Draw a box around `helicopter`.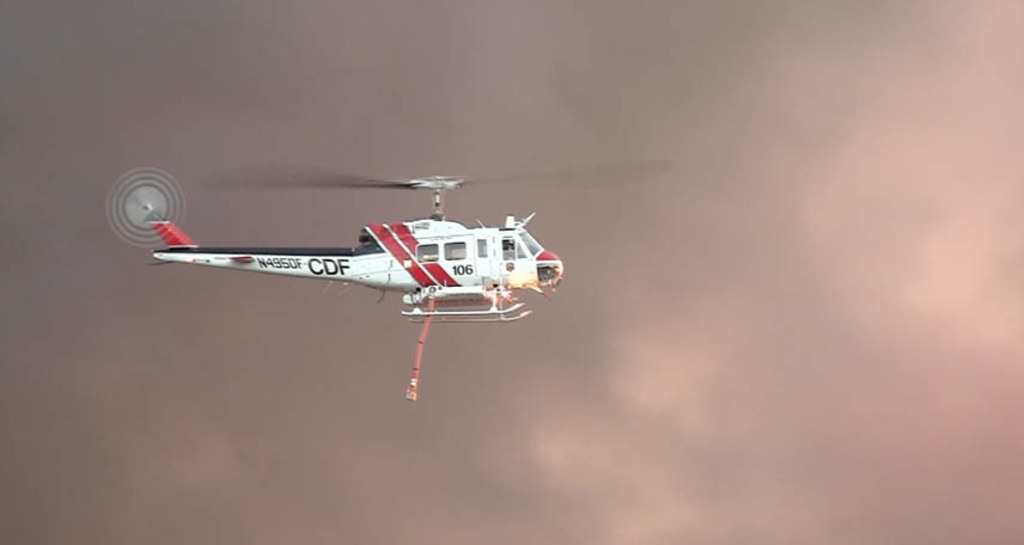
BBox(126, 157, 569, 372).
